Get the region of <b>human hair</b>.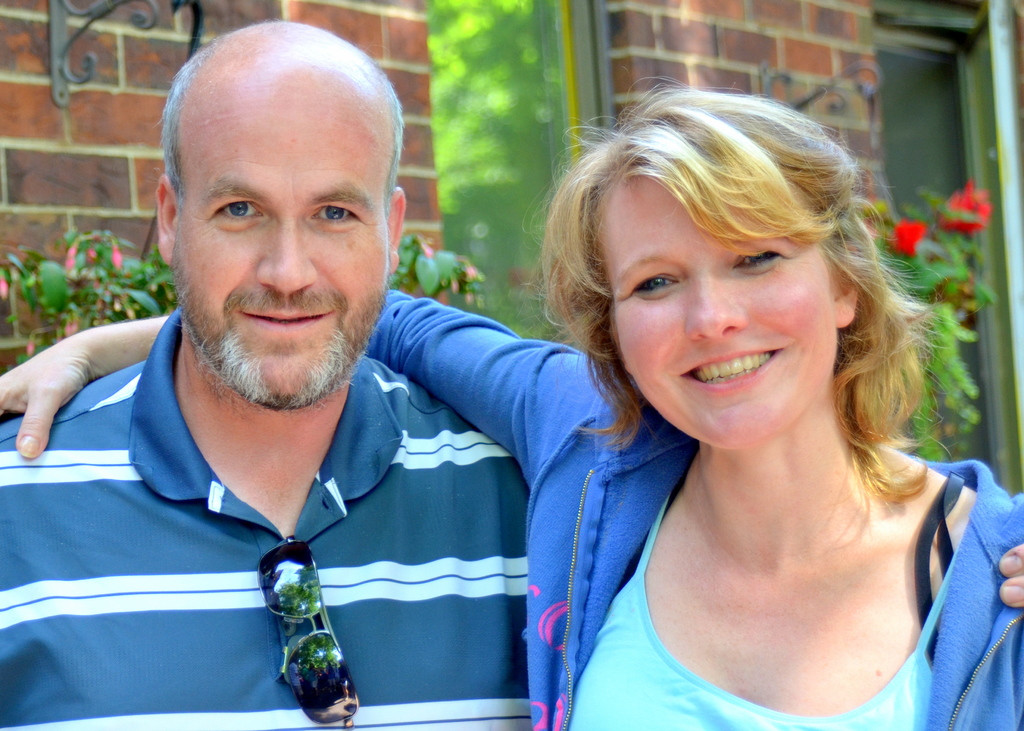
crop(536, 76, 938, 510).
